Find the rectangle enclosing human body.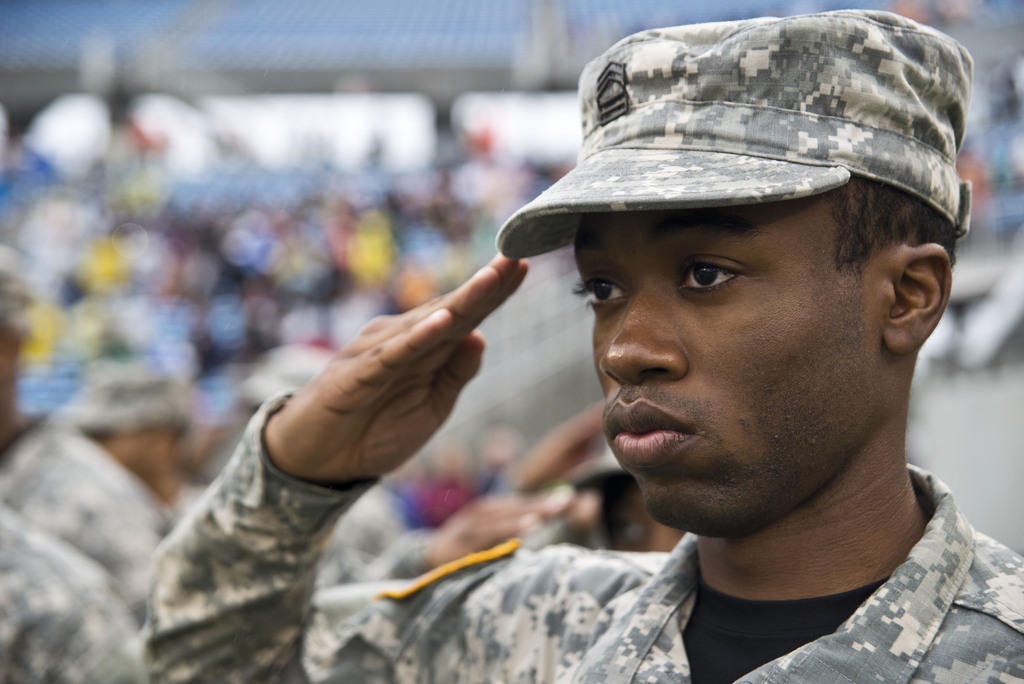
bbox(136, 173, 1023, 683).
